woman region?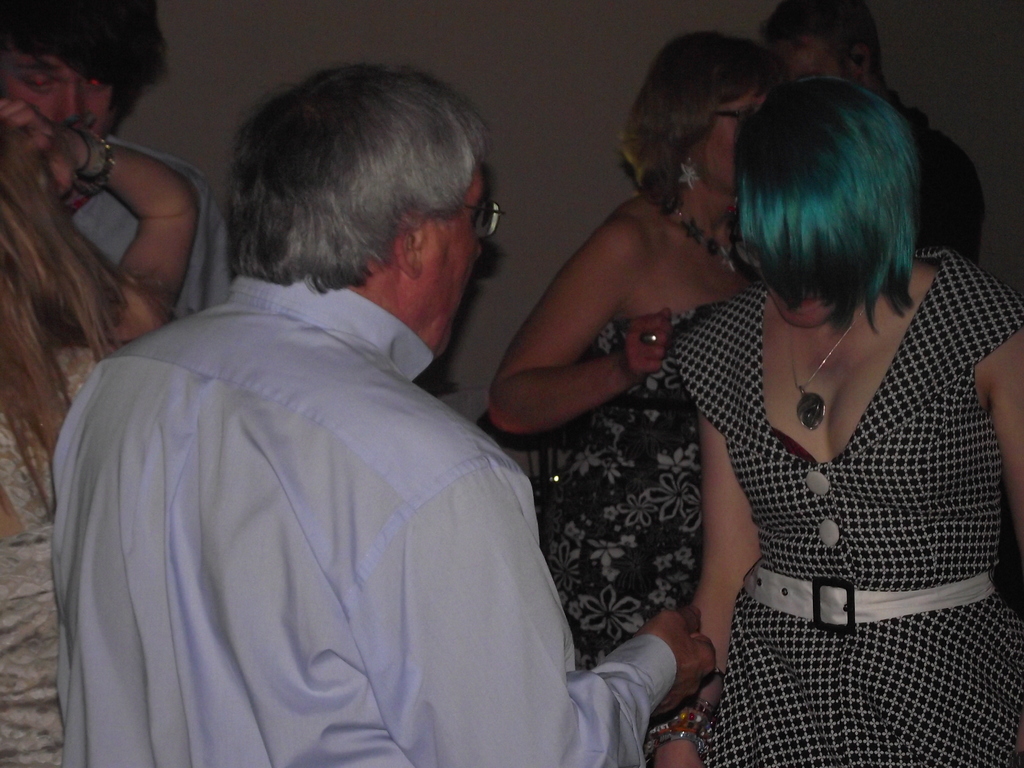
box=[0, 93, 204, 767]
